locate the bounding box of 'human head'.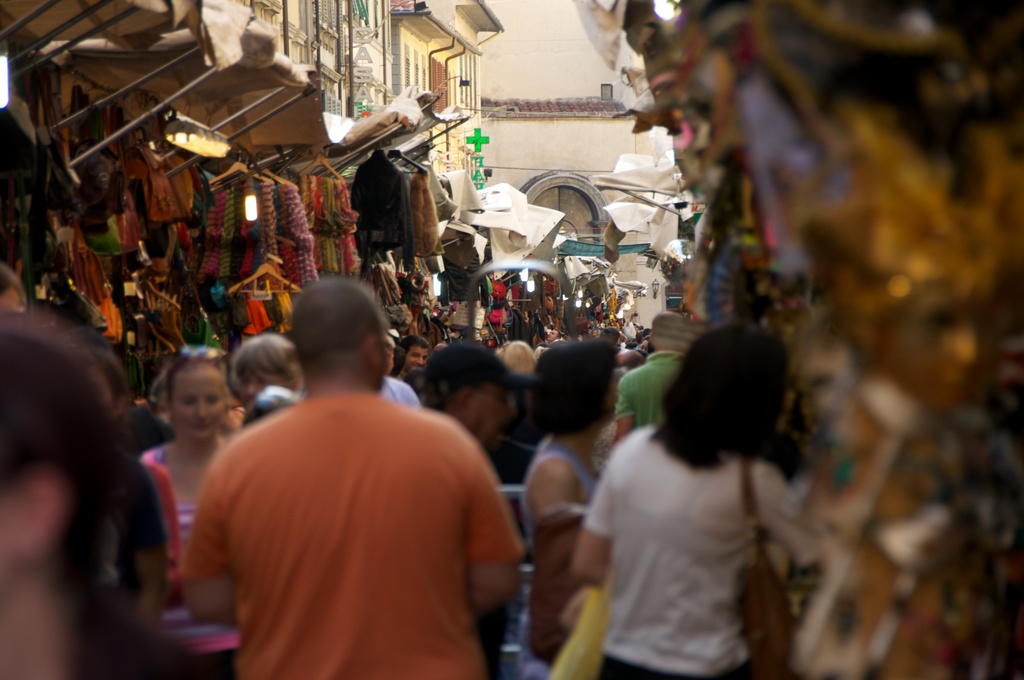
Bounding box: {"left": 271, "top": 277, "right": 392, "bottom": 399}.
